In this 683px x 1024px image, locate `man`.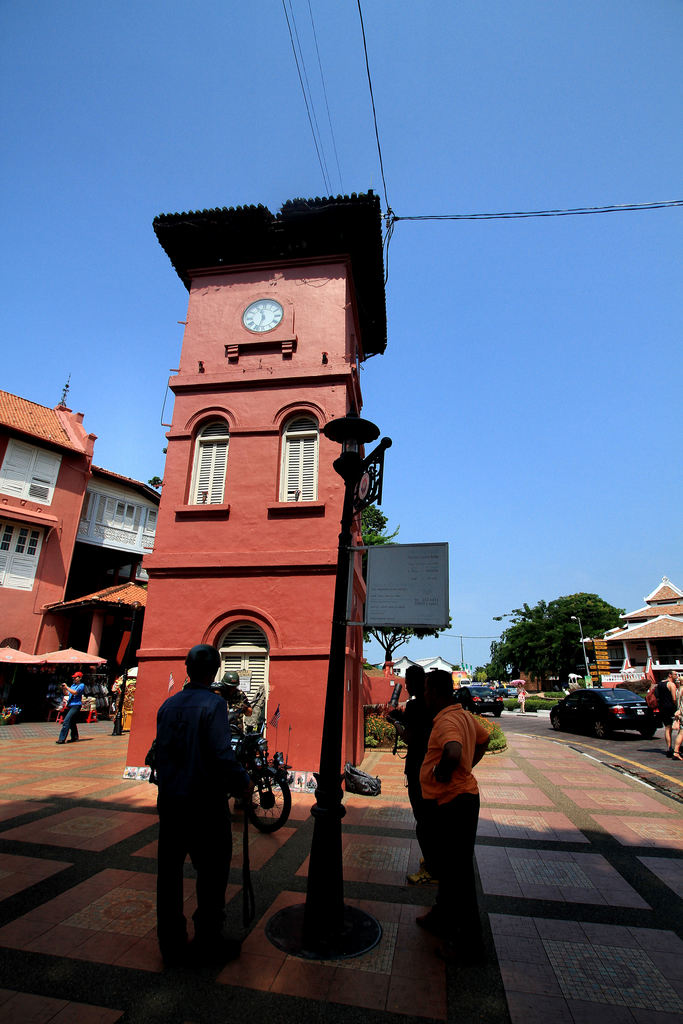
Bounding box: pyautogui.locateOnScreen(55, 675, 79, 744).
